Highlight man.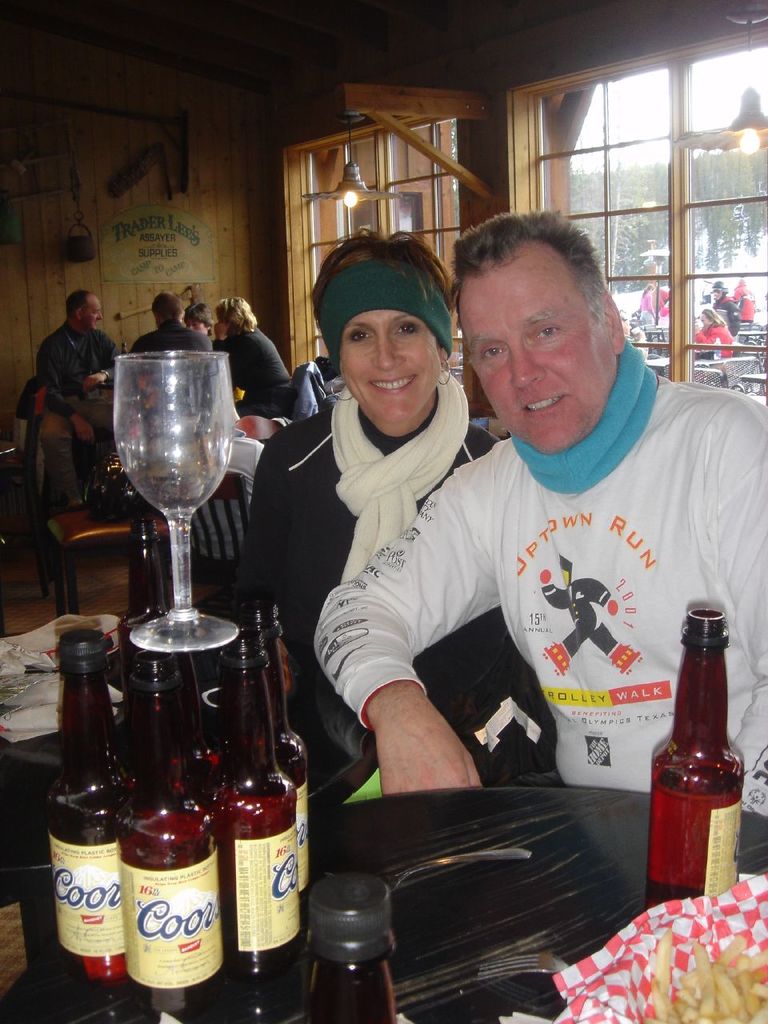
Highlighted region: 201,289,286,412.
